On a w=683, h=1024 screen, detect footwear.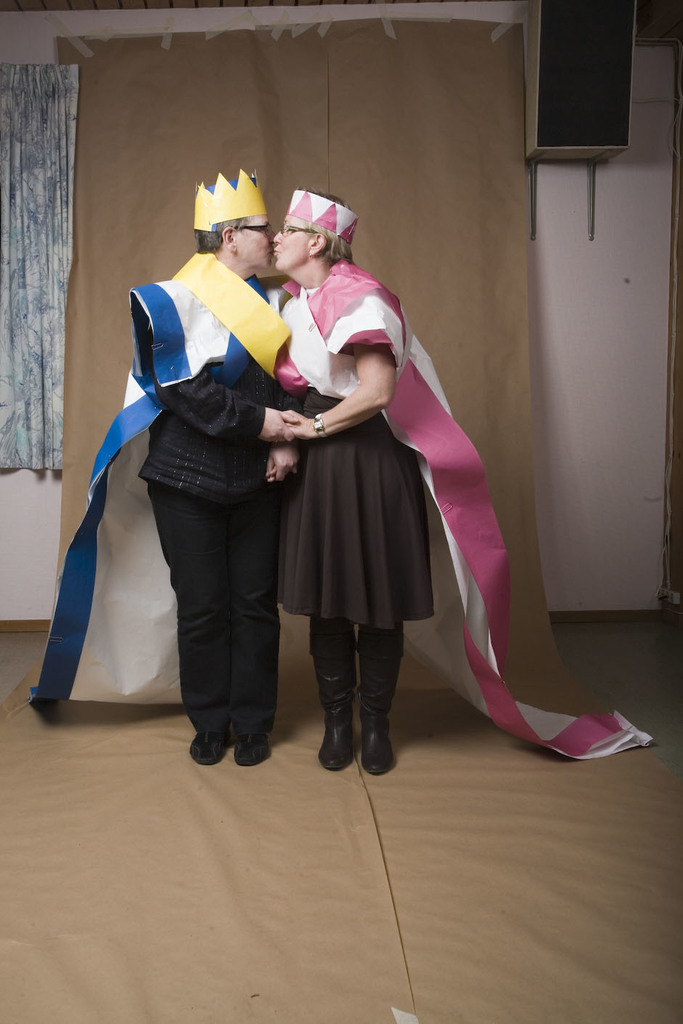
region(304, 623, 360, 771).
